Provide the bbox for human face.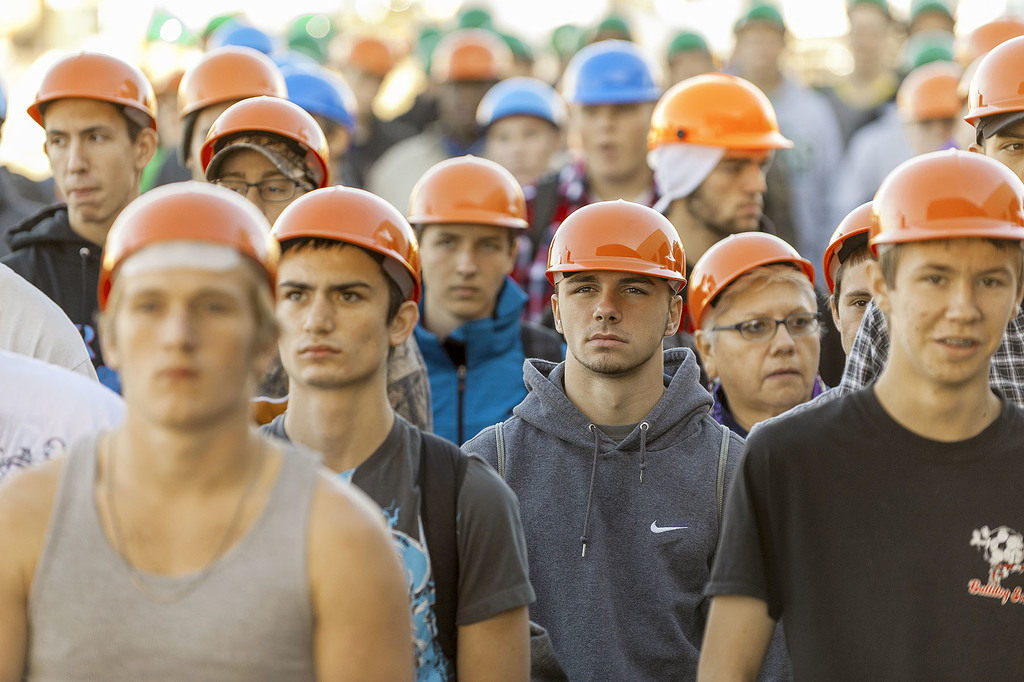
detection(42, 99, 136, 220).
